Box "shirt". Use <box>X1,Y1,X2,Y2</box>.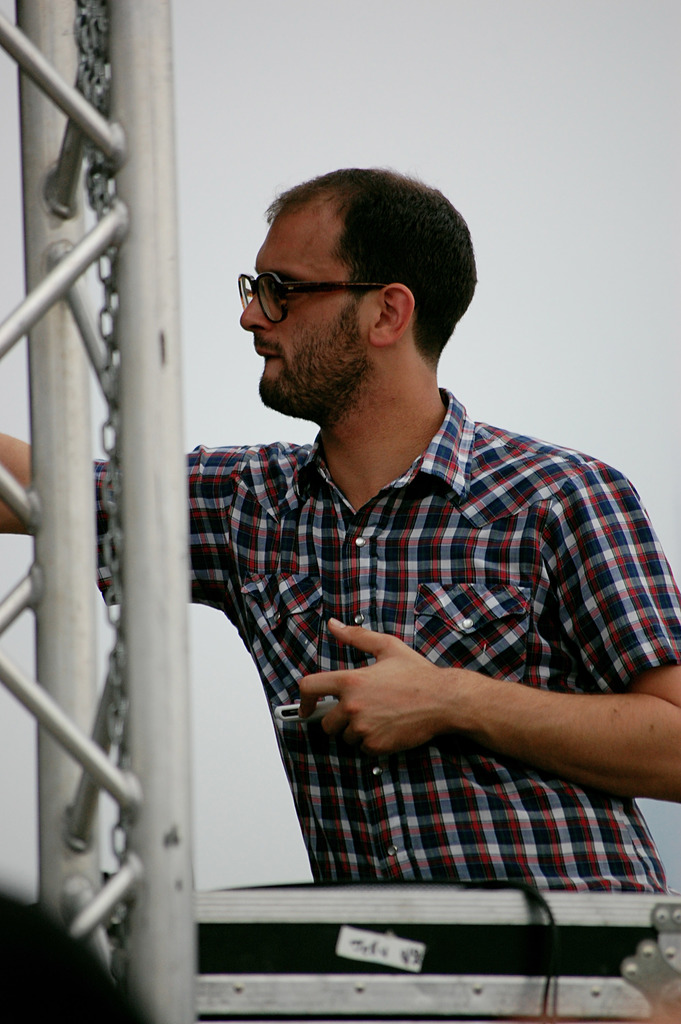
<box>154,333,648,781</box>.
